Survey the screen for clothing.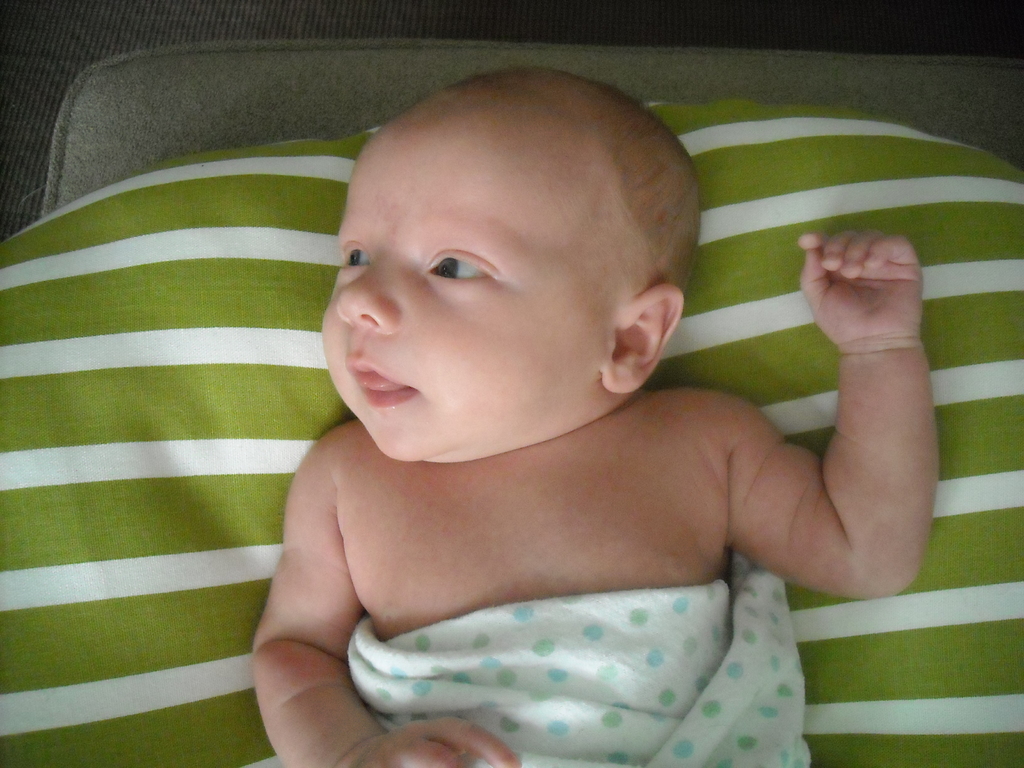
Survey found: left=332, top=554, right=819, bottom=767.
